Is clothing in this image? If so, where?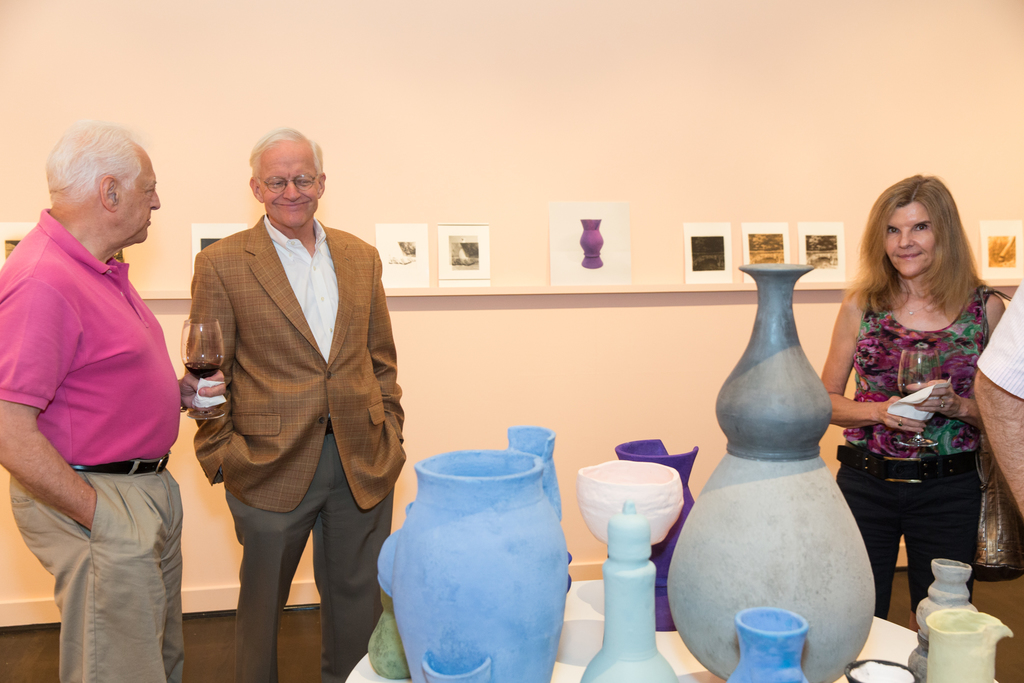
Yes, at (left=830, top=283, right=998, bottom=629).
